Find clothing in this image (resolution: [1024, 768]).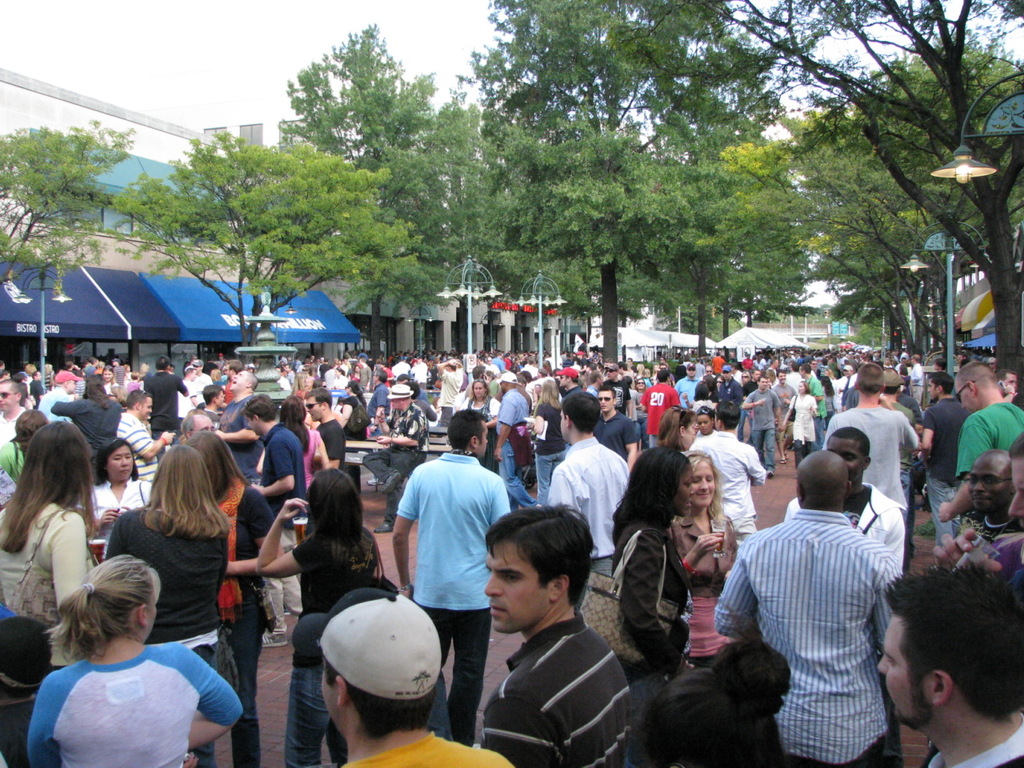
detection(53, 388, 114, 462).
